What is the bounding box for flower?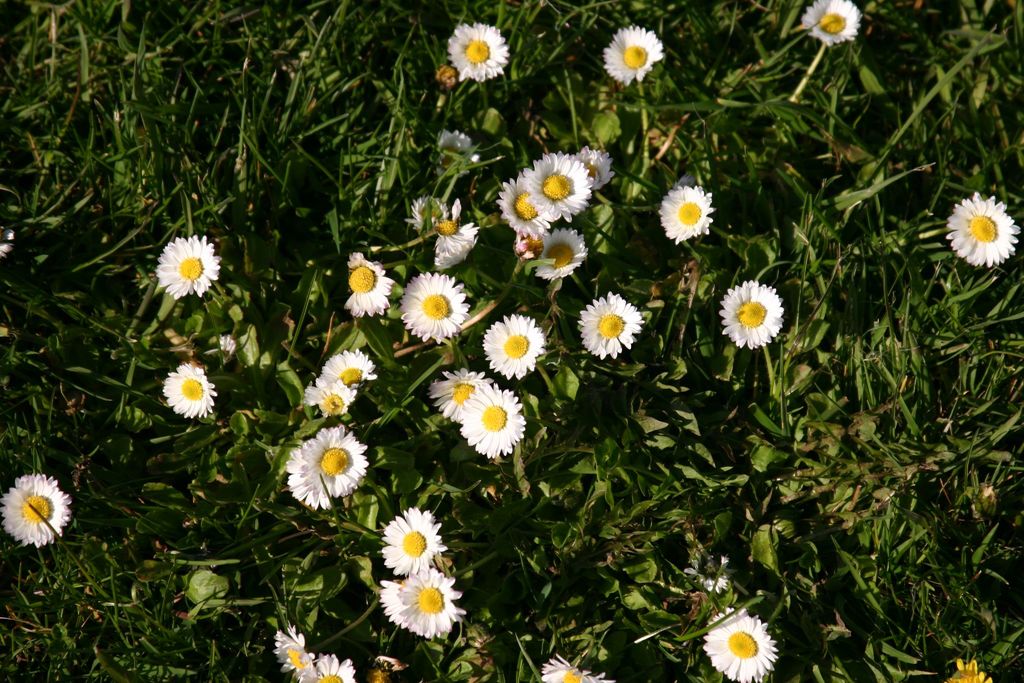
rect(213, 333, 238, 363).
